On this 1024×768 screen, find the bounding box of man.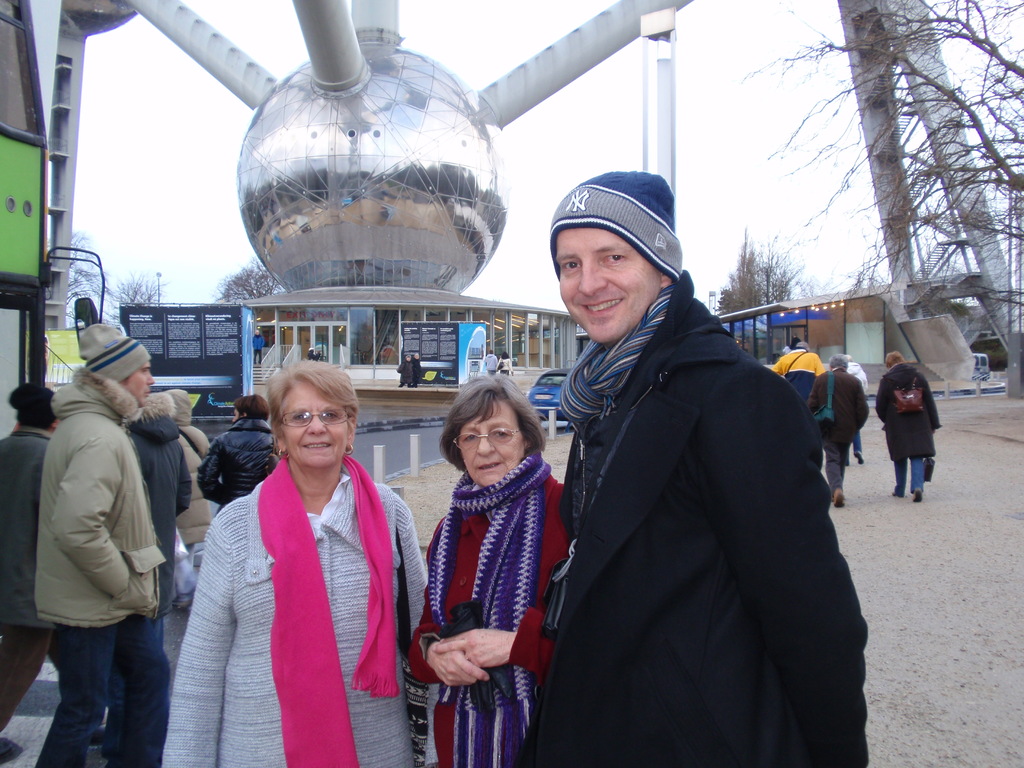
Bounding box: l=26, t=315, r=186, b=761.
